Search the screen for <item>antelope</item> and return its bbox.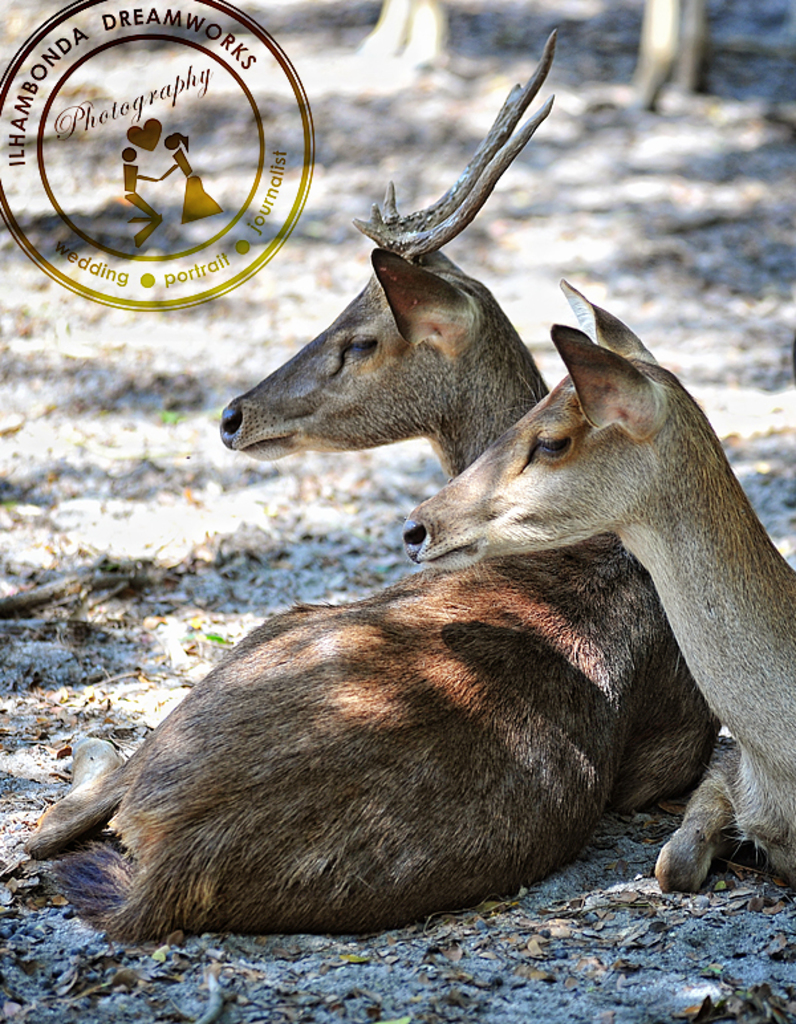
Found: 12/23/716/943.
